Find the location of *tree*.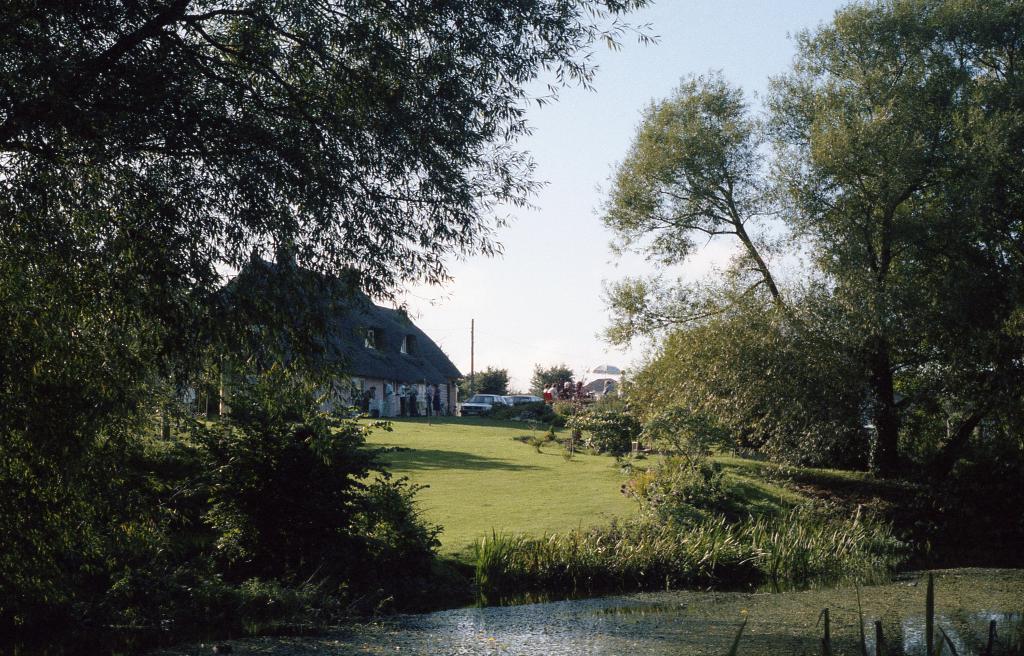
Location: (x1=582, y1=0, x2=1023, y2=486).
